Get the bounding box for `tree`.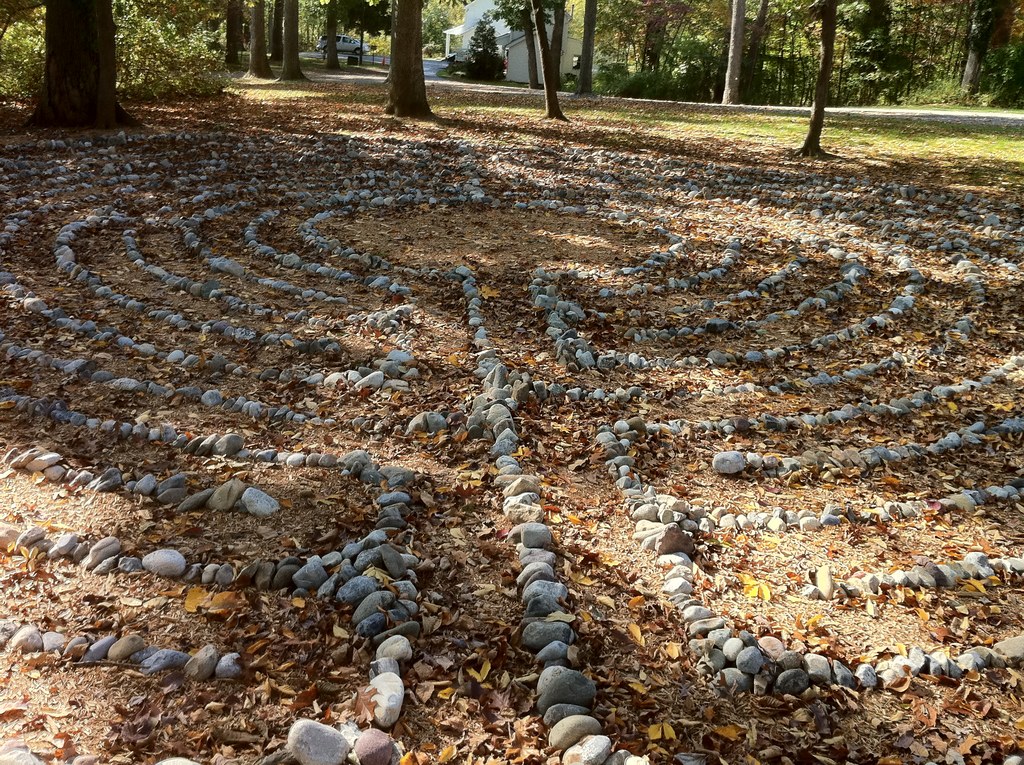
237, 0, 273, 86.
